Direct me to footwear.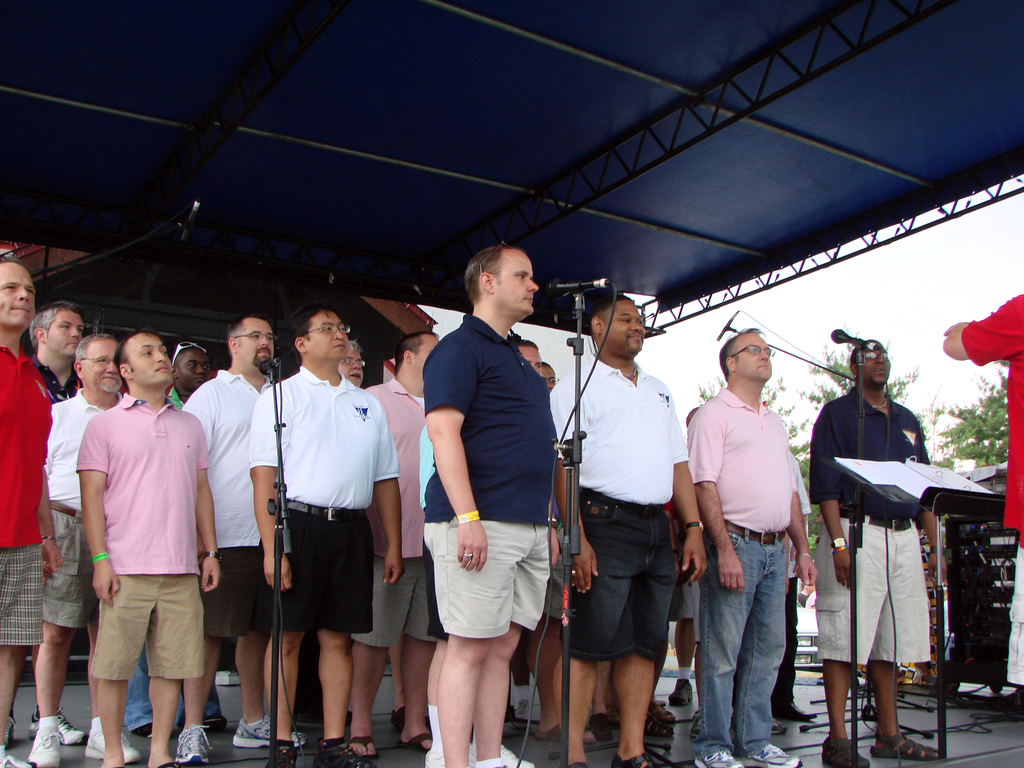
Direction: (x1=269, y1=742, x2=297, y2=767).
